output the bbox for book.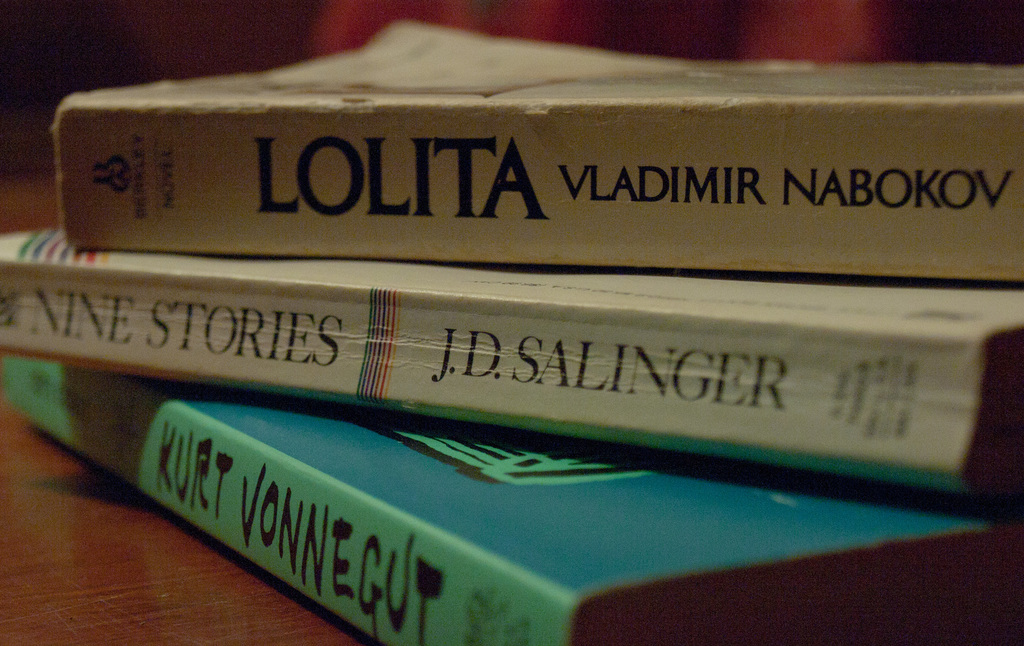
<box>0,244,1023,508</box>.
